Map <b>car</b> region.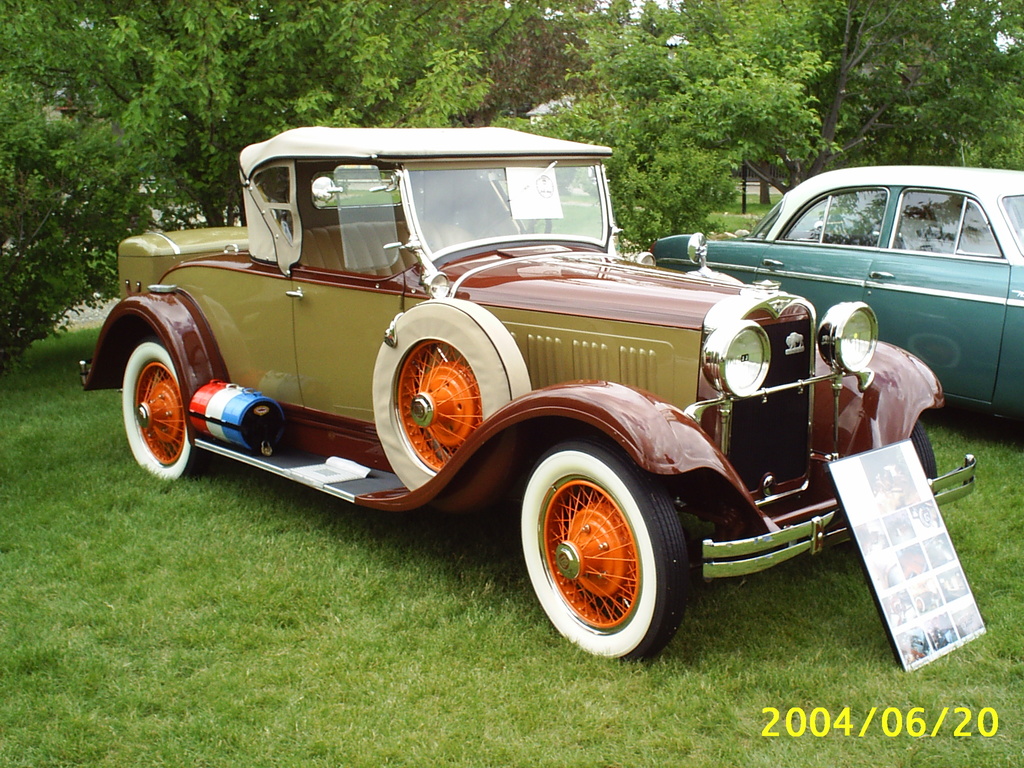
Mapped to detection(652, 159, 1023, 419).
